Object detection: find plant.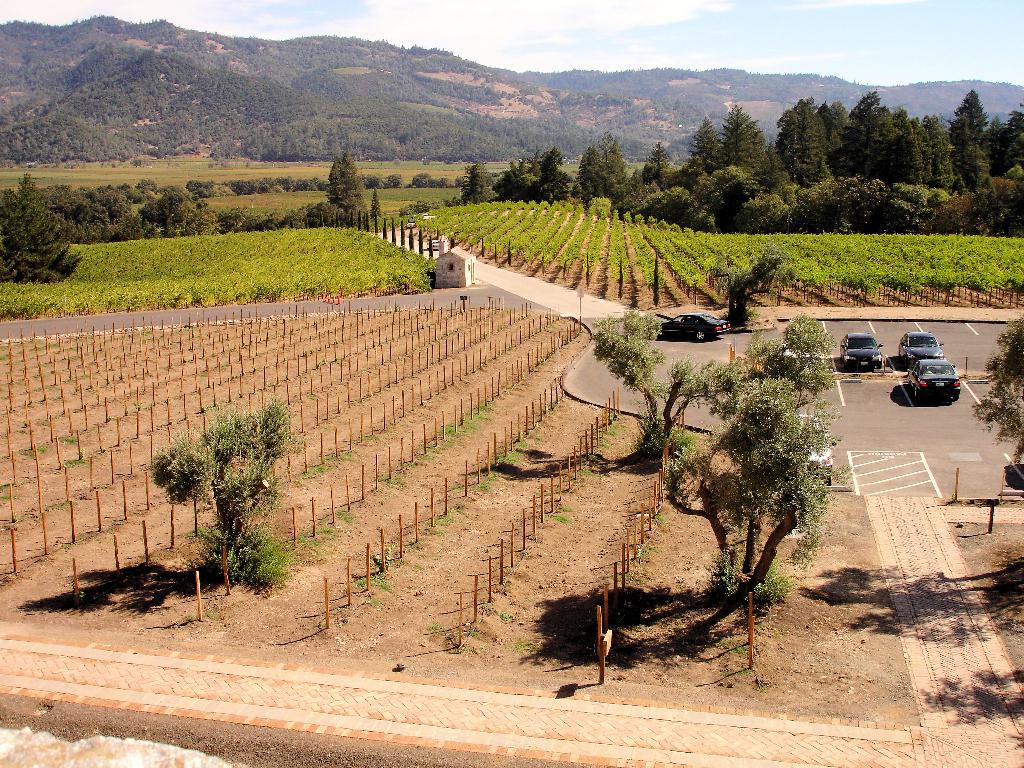
[left=514, top=636, right=534, bottom=653].
